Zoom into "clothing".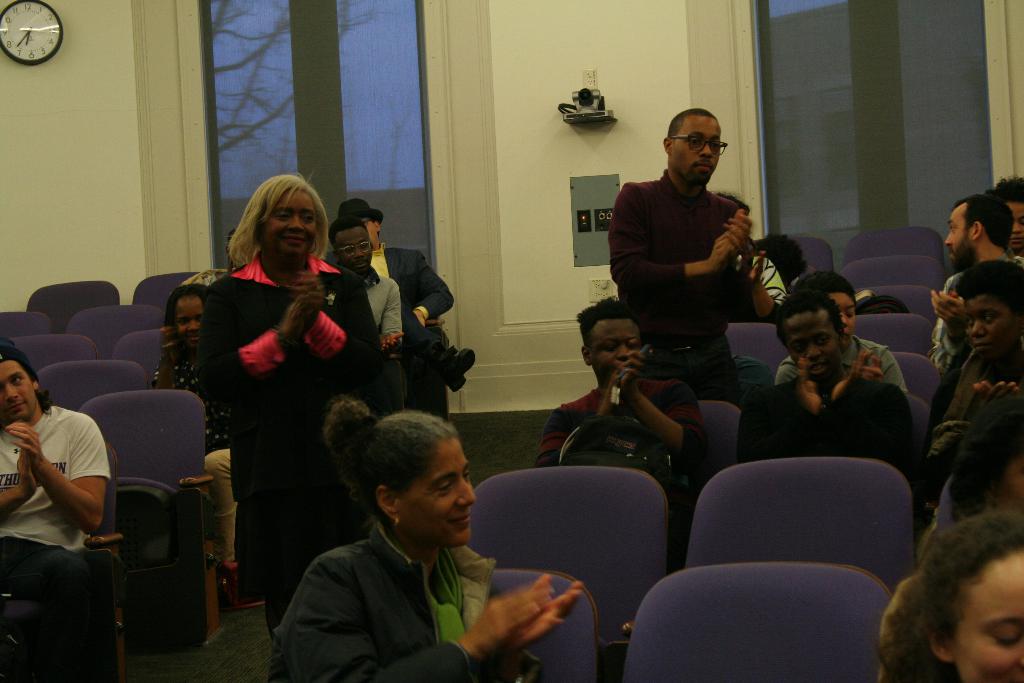
Zoom target: <box>774,334,904,386</box>.
